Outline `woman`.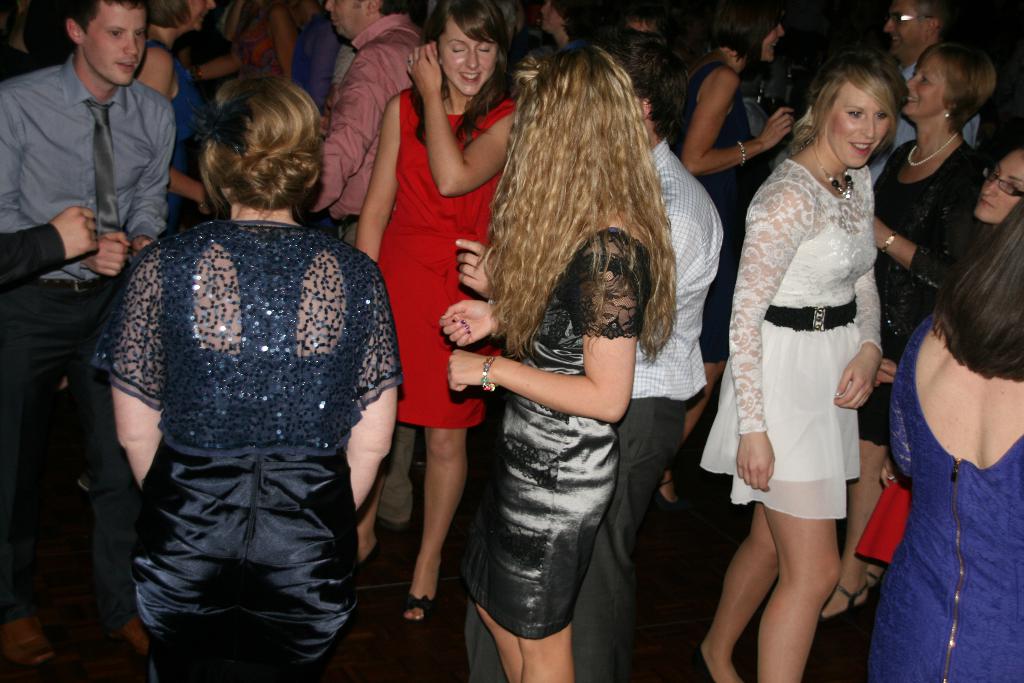
Outline: 132,0,222,236.
